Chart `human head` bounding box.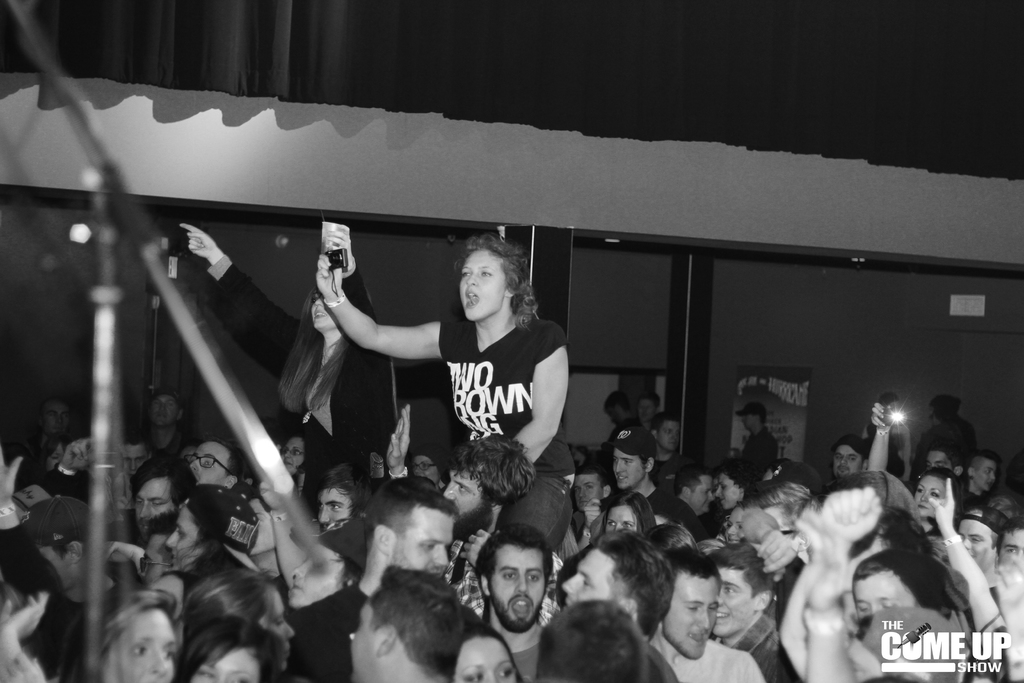
Charted: [351, 567, 459, 682].
